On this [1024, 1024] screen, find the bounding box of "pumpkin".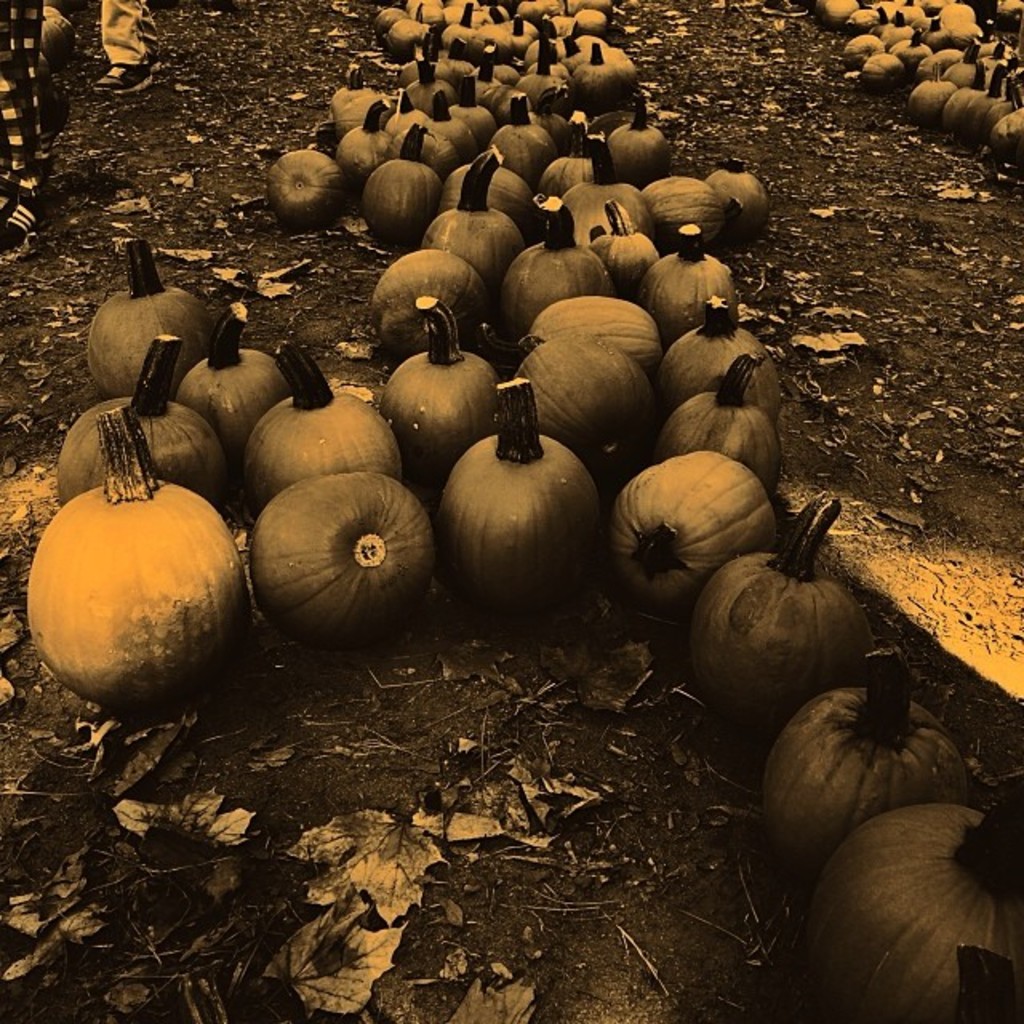
Bounding box: 501,200,600,338.
